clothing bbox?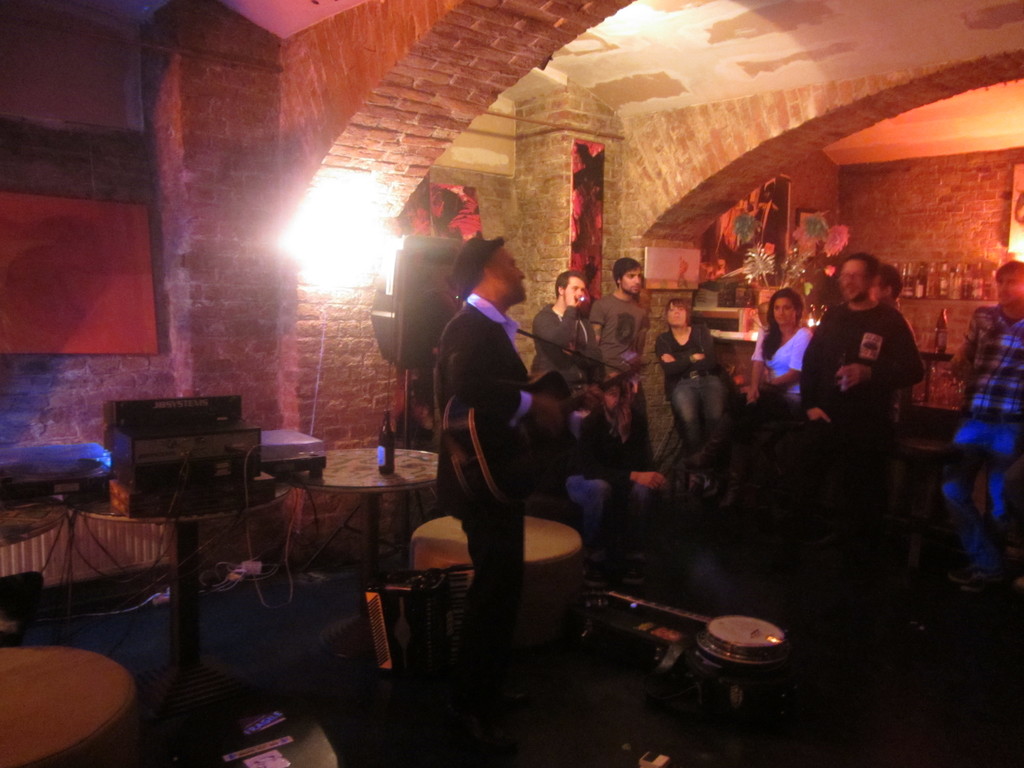
804 300 924 568
